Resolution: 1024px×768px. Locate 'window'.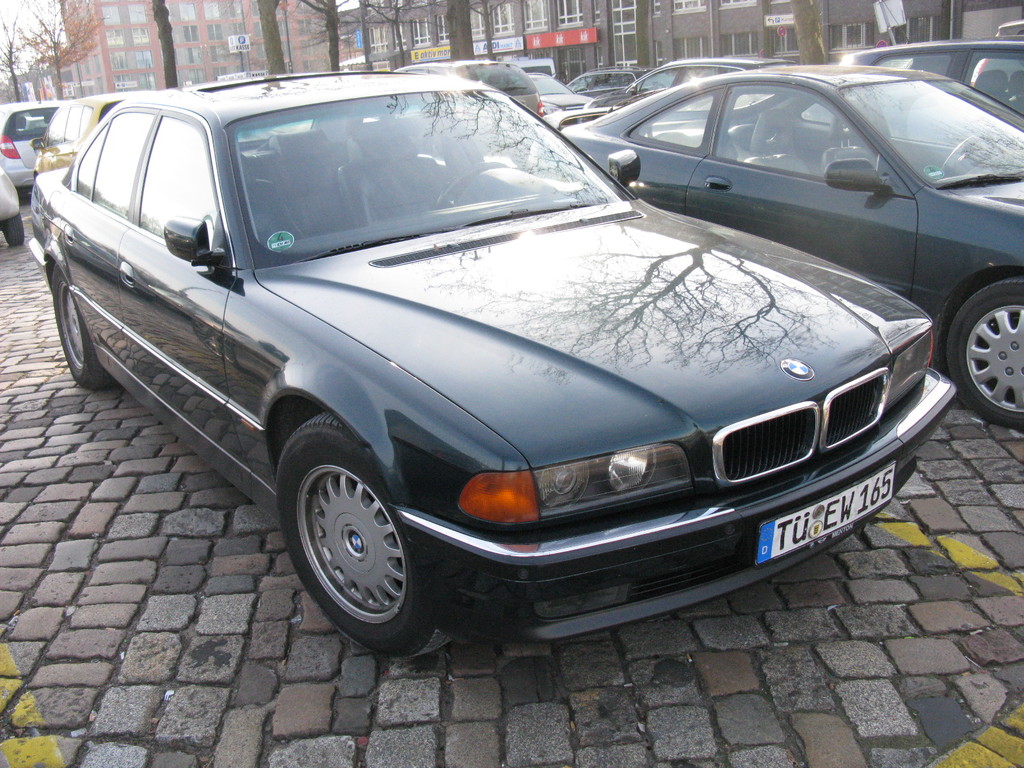
{"left": 675, "top": 0, "right": 705, "bottom": 10}.
